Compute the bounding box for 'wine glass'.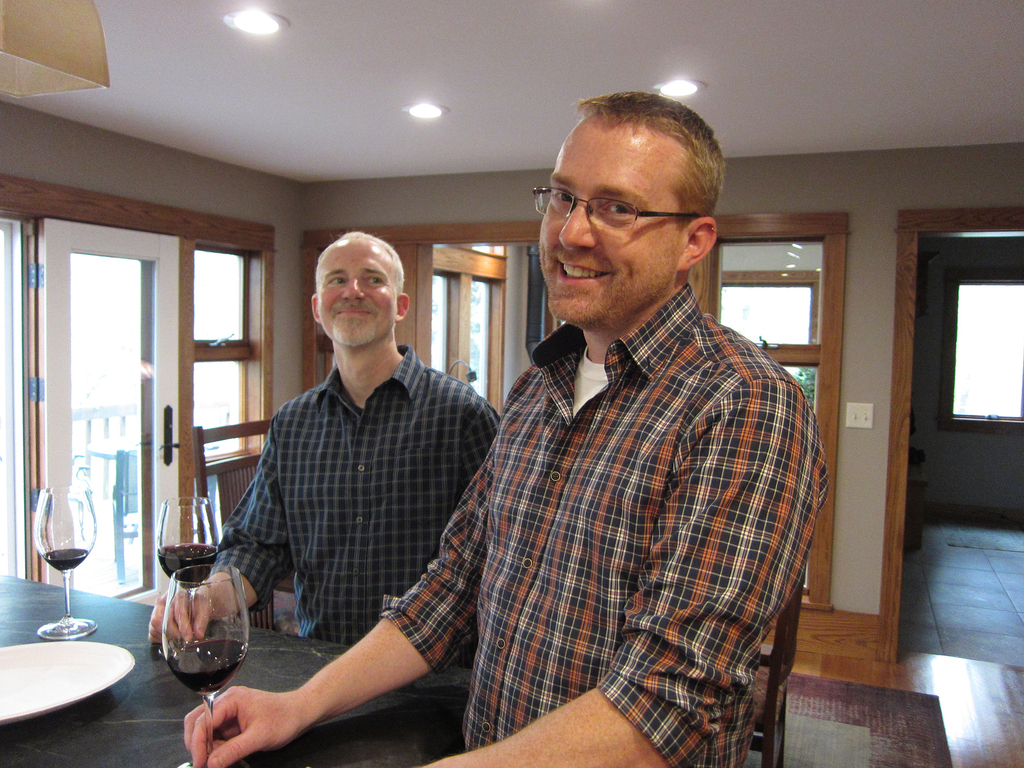
left=36, top=491, right=97, bottom=642.
